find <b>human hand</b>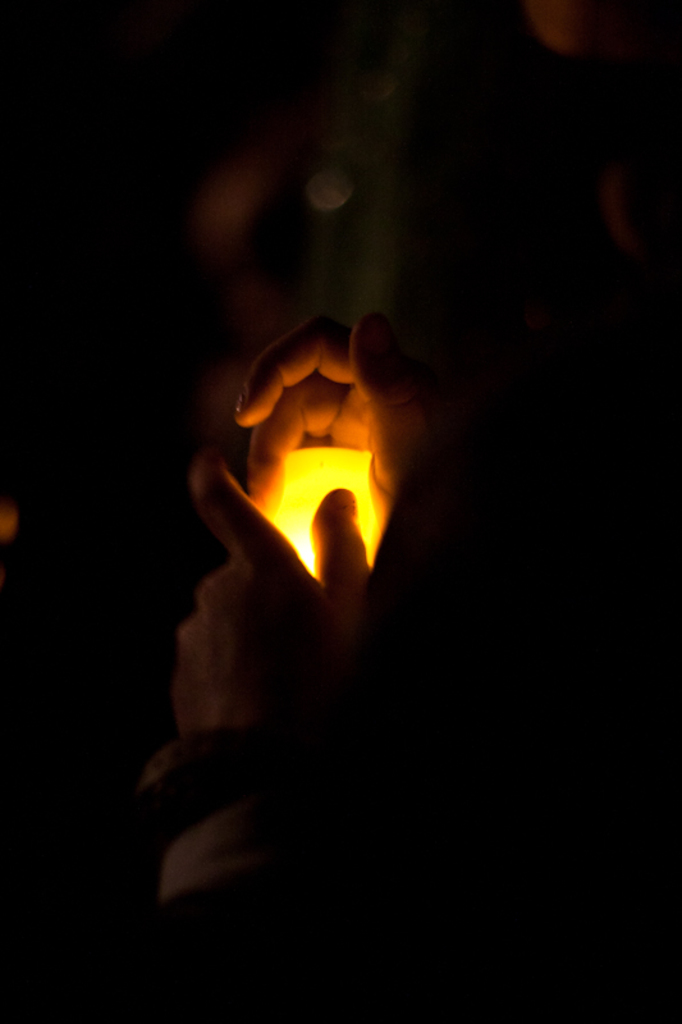
(x1=225, y1=307, x2=427, y2=552)
